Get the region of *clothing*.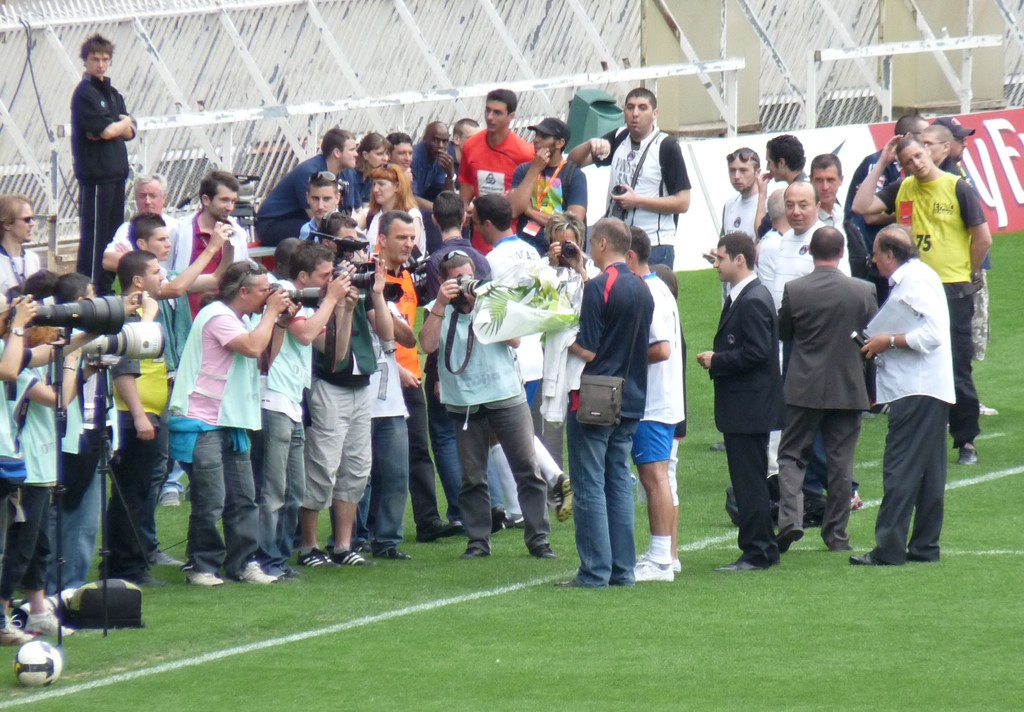
[508,149,587,225].
